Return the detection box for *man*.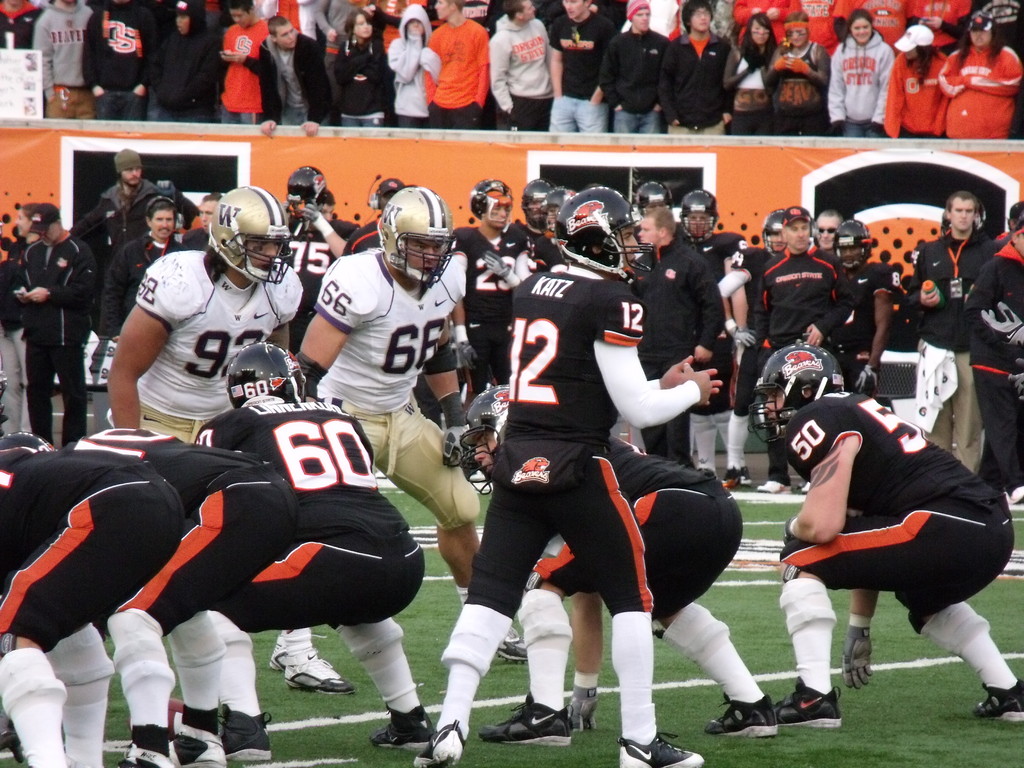
detection(908, 0, 970, 54).
